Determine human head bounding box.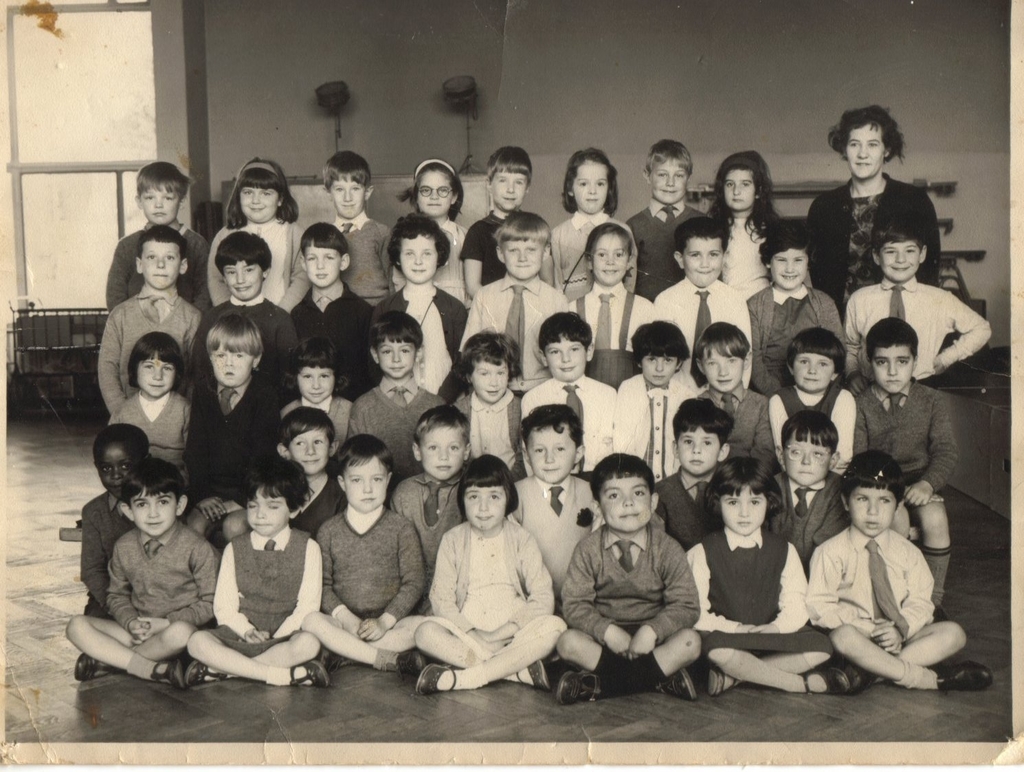
Determined: x1=777 y1=413 x2=838 y2=487.
